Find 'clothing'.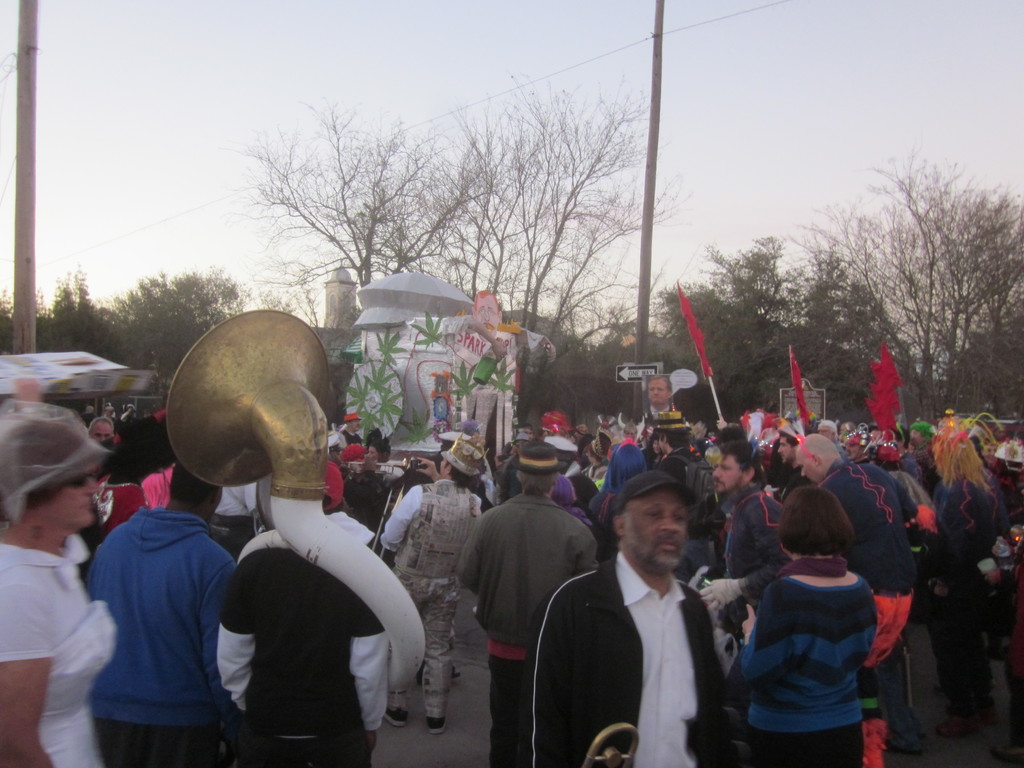
BBox(380, 474, 488, 713).
